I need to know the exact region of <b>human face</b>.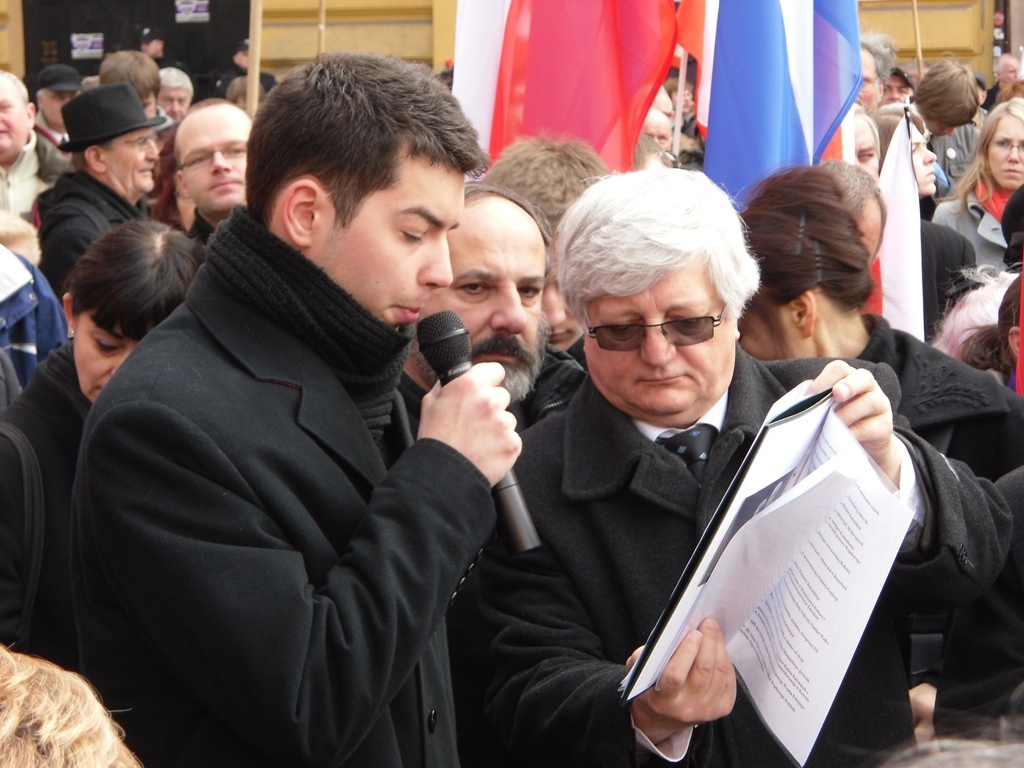
Region: {"left": 177, "top": 105, "right": 254, "bottom": 216}.
